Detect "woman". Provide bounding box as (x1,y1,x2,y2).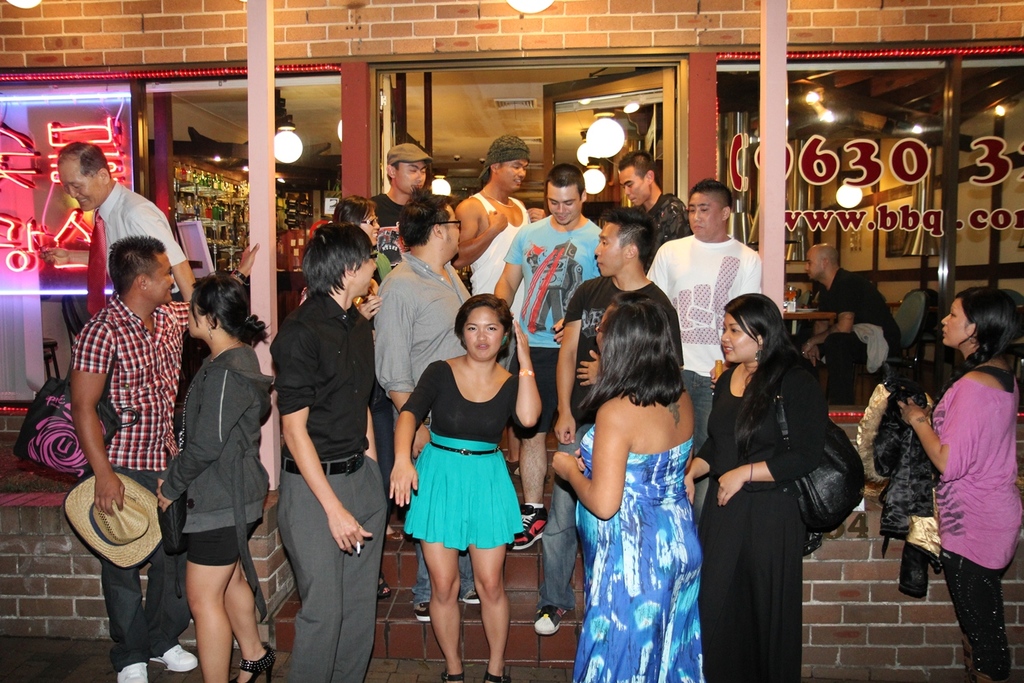
(686,290,831,682).
